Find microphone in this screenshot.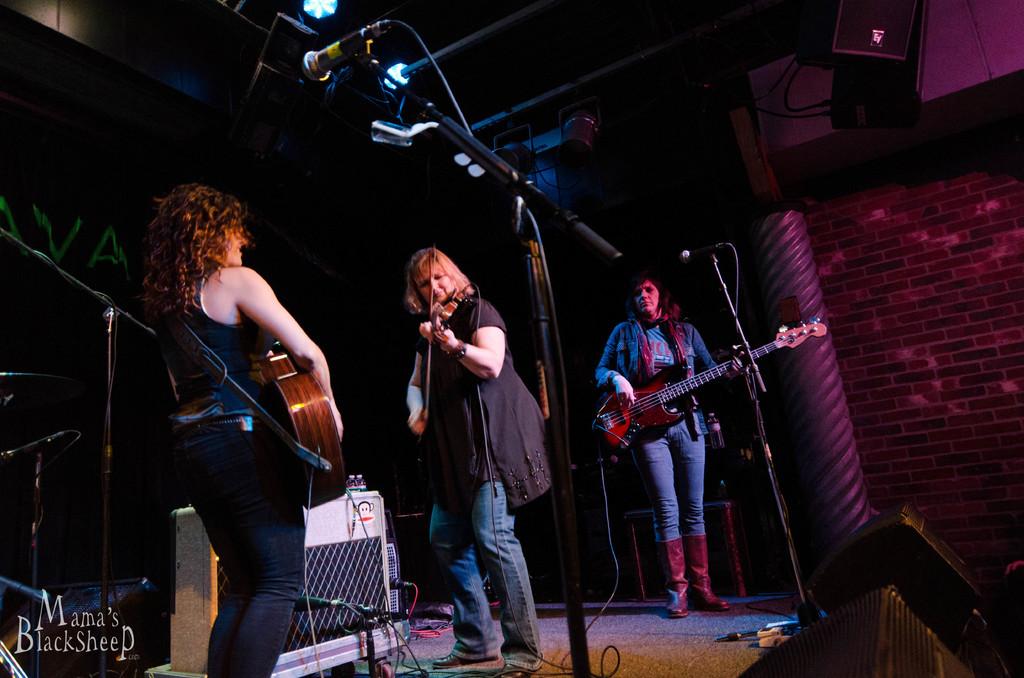
The bounding box for microphone is pyautogui.locateOnScreen(302, 26, 371, 81).
